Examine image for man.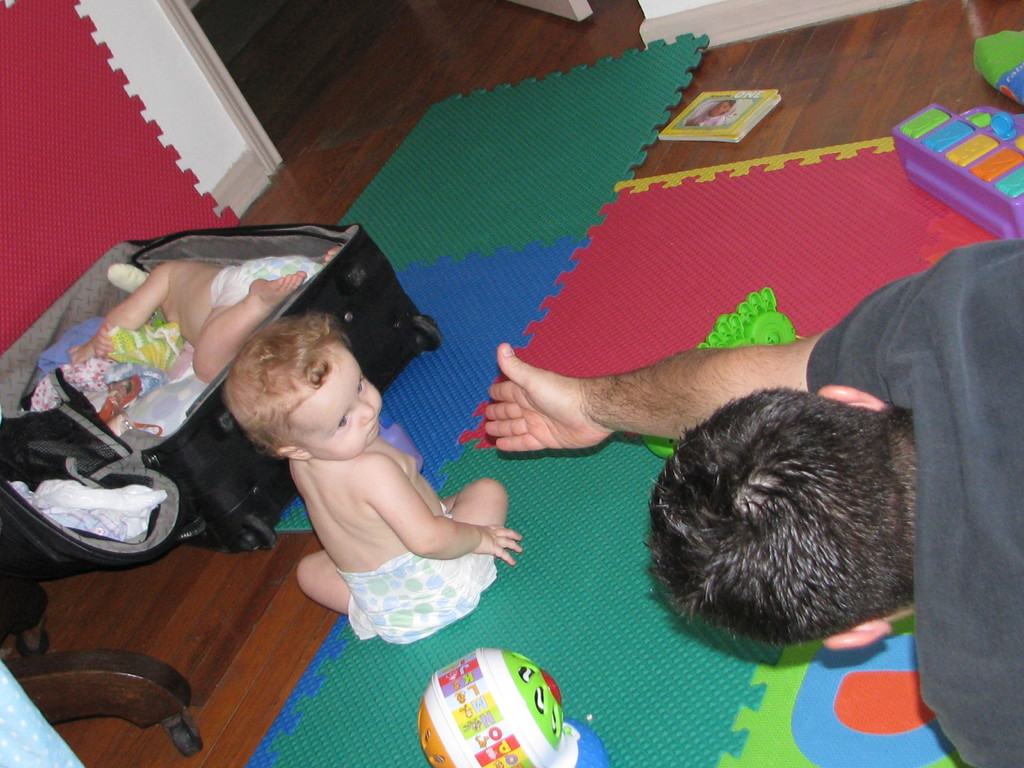
Examination result: pyautogui.locateOnScreen(481, 238, 1023, 767).
